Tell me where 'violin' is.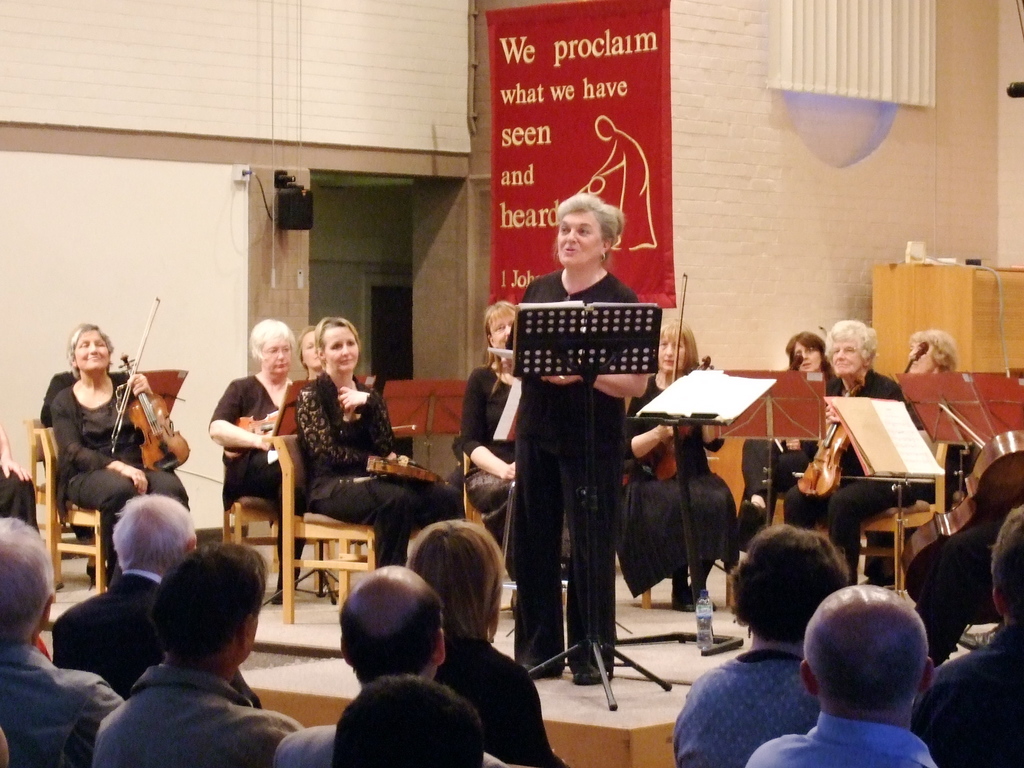
'violin' is at bbox=[766, 349, 810, 490].
